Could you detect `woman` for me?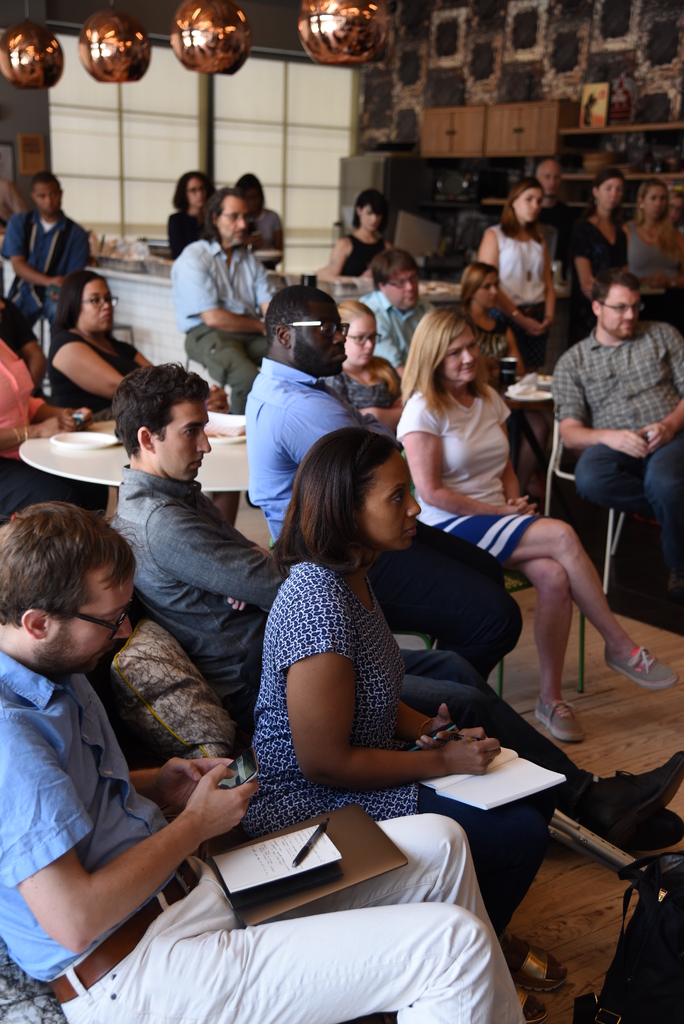
Detection result: [624,169,683,298].
